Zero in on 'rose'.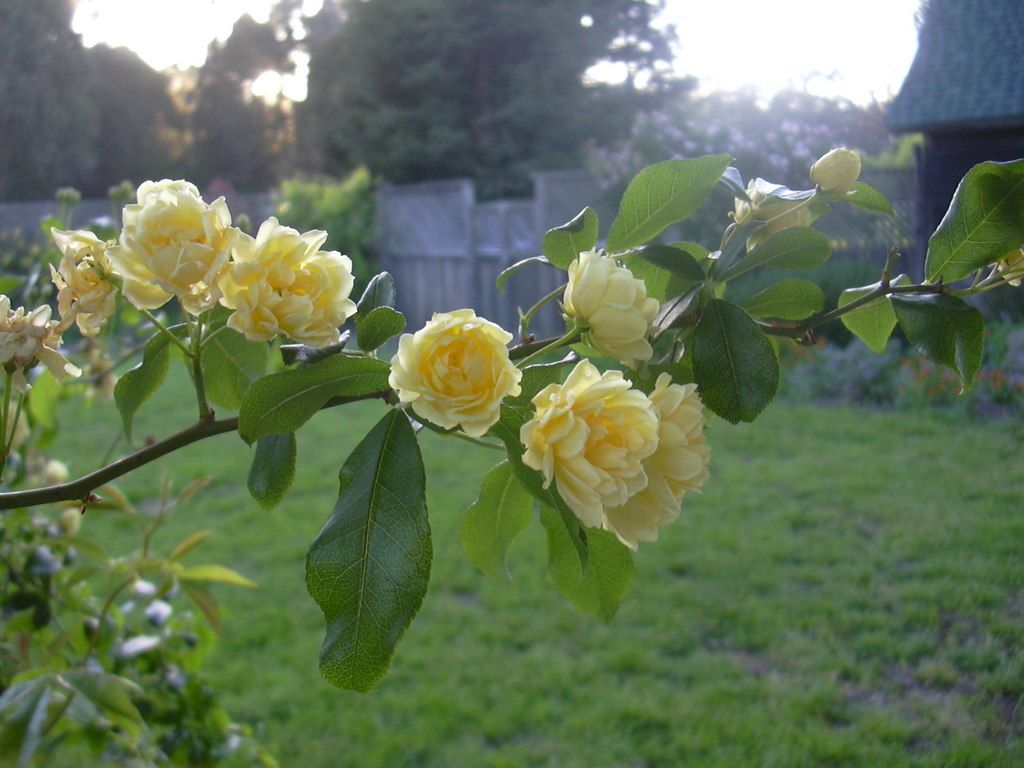
Zeroed in: select_region(219, 212, 358, 351).
